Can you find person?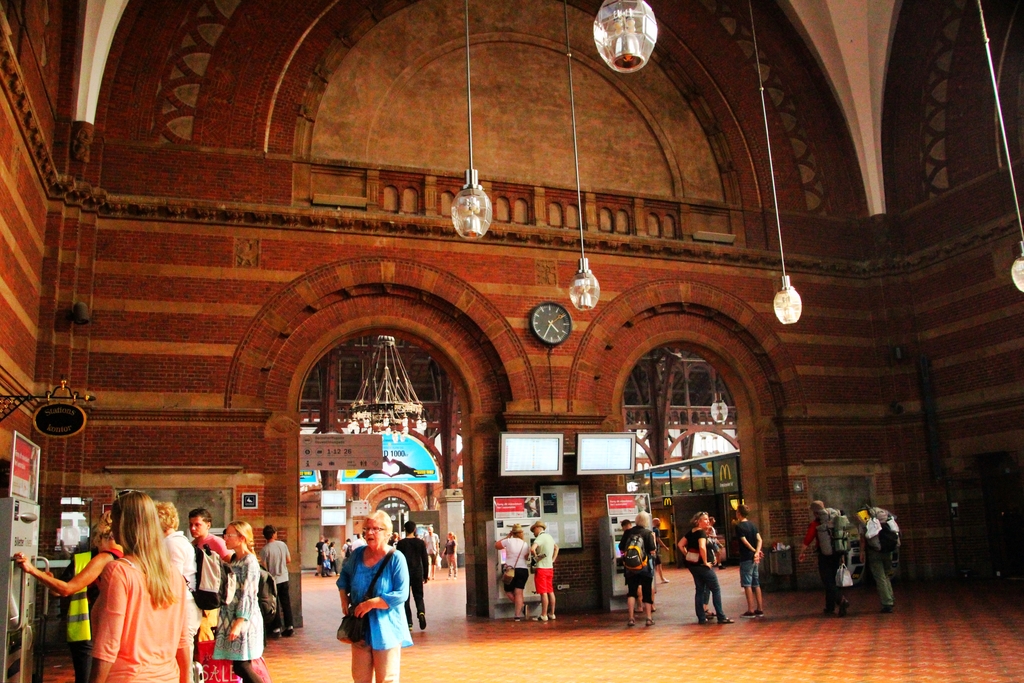
Yes, bounding box: 58, 548, 98, 682.
